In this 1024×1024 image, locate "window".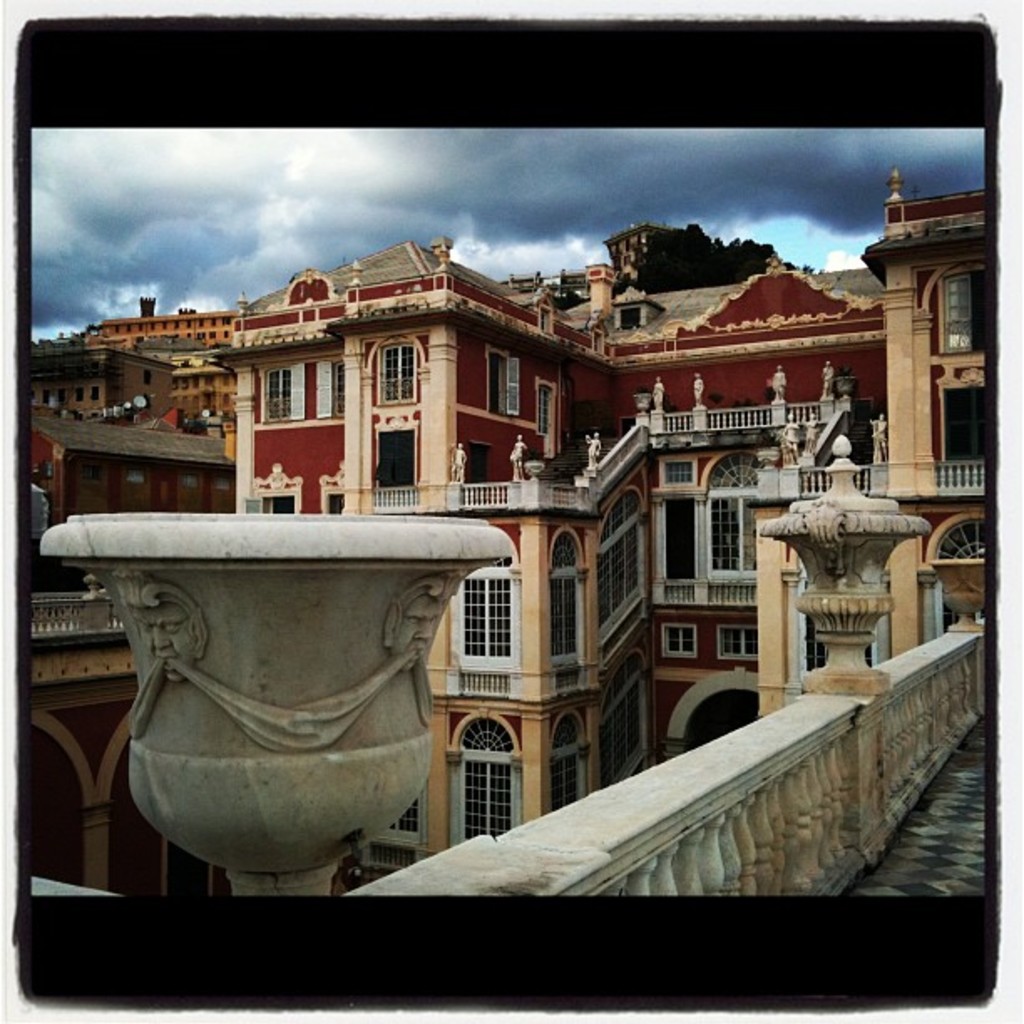
Bounding box: 556,708,582,810.
